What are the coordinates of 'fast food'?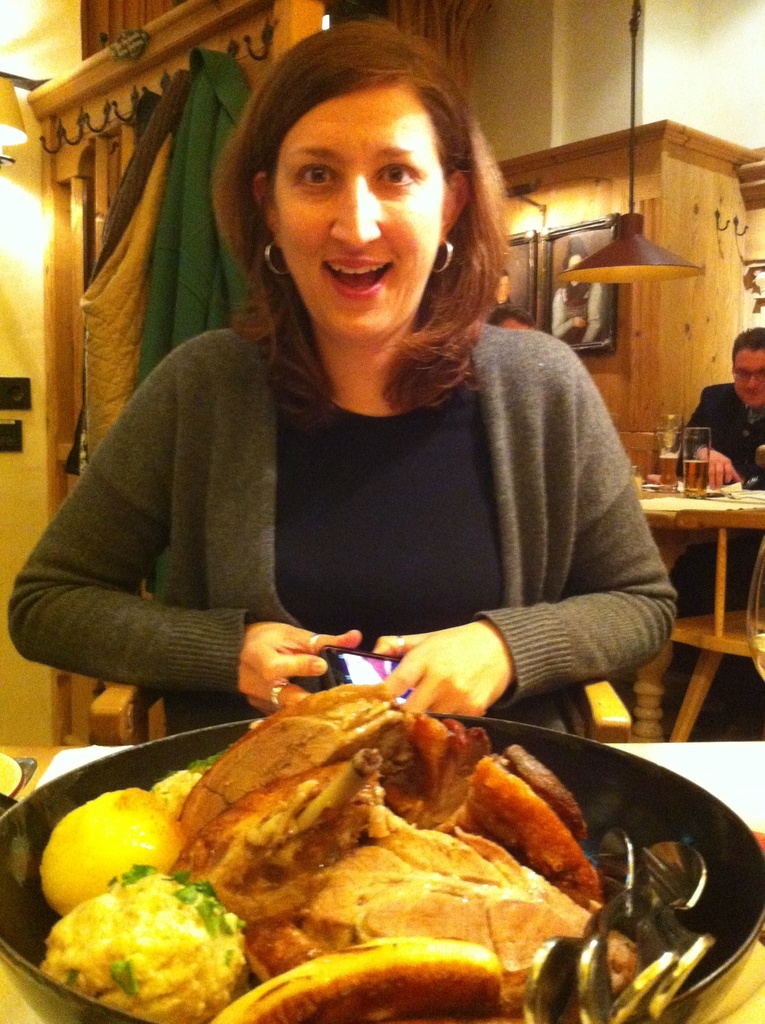
BBox(213, 938, 500, 1023).
